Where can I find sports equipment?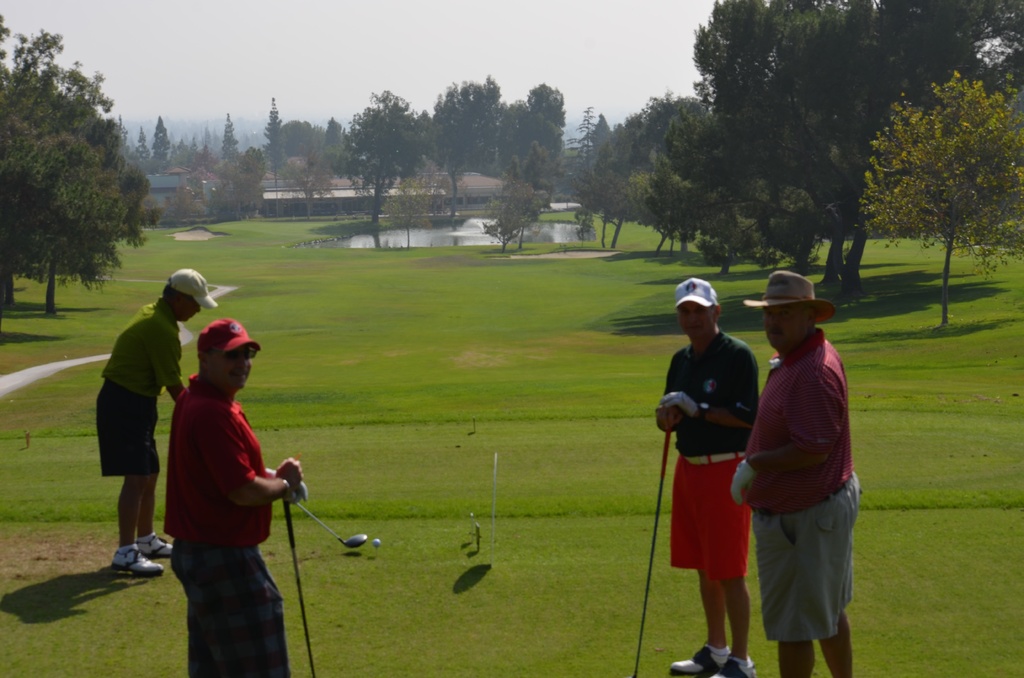
You can find it at 732:461:758:504.
